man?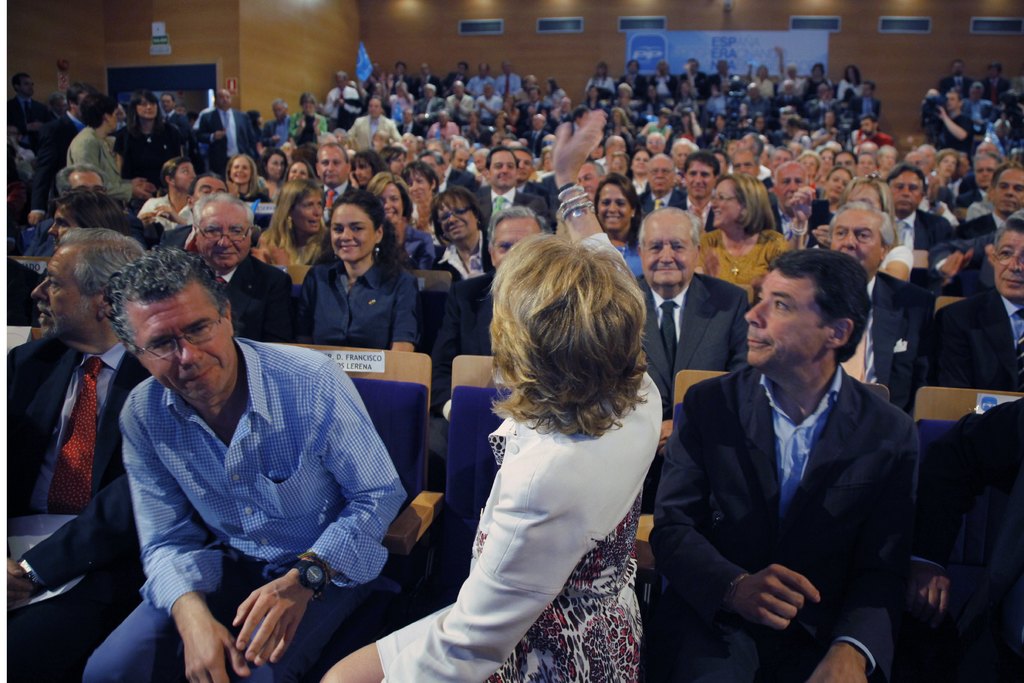
Rect(965, 82, 998, 120)
